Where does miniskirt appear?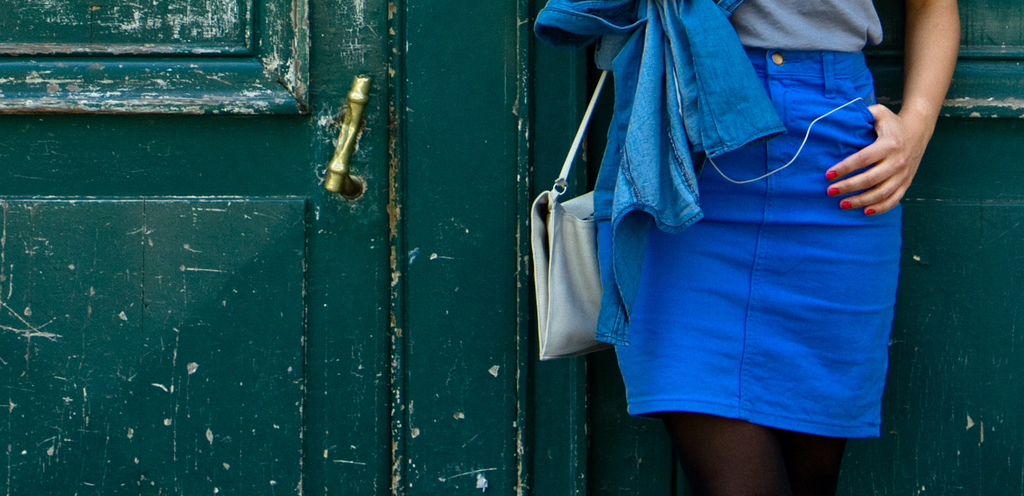
Appears at detection(614, 48, 904, 437).
